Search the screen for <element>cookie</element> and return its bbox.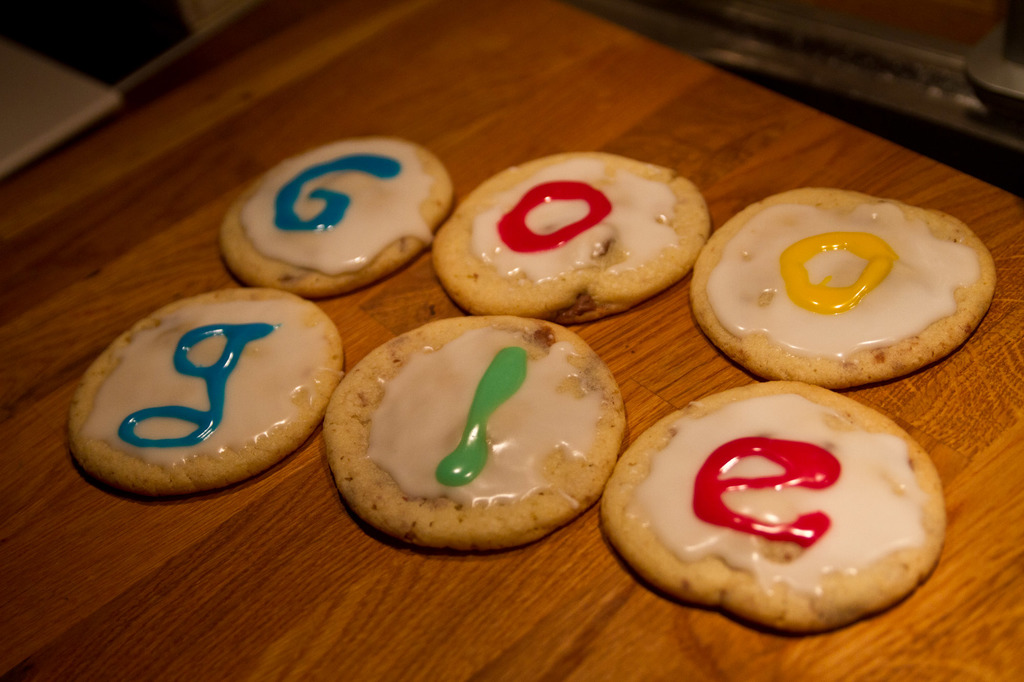
Found: <bbox>321, 315, 629, 555</bbox>.
